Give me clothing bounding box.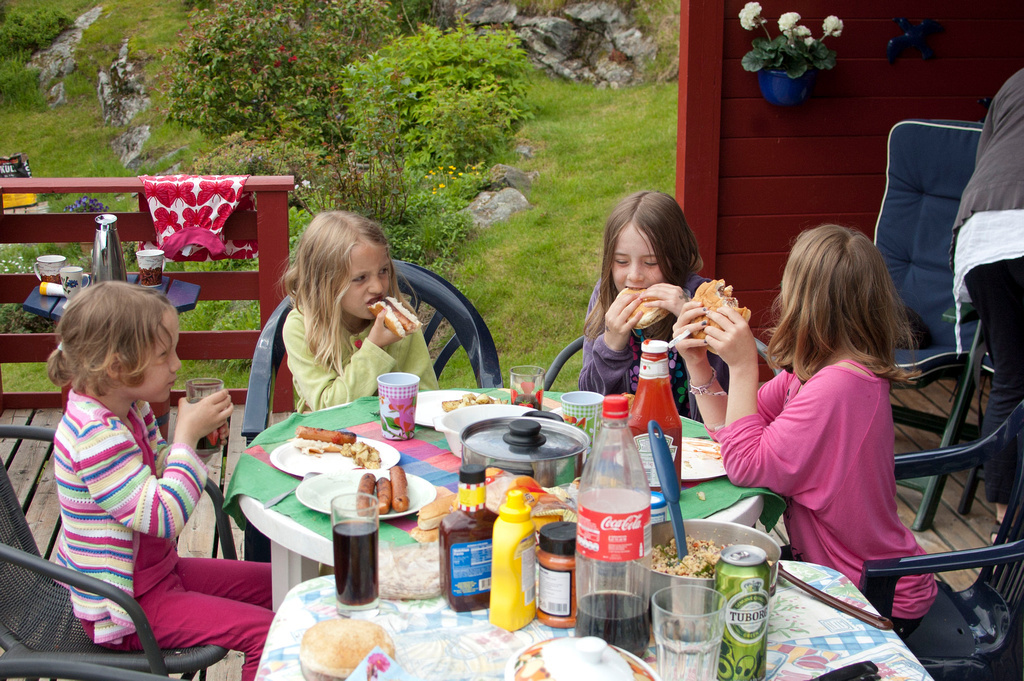
[288, 309, 433, 411].
